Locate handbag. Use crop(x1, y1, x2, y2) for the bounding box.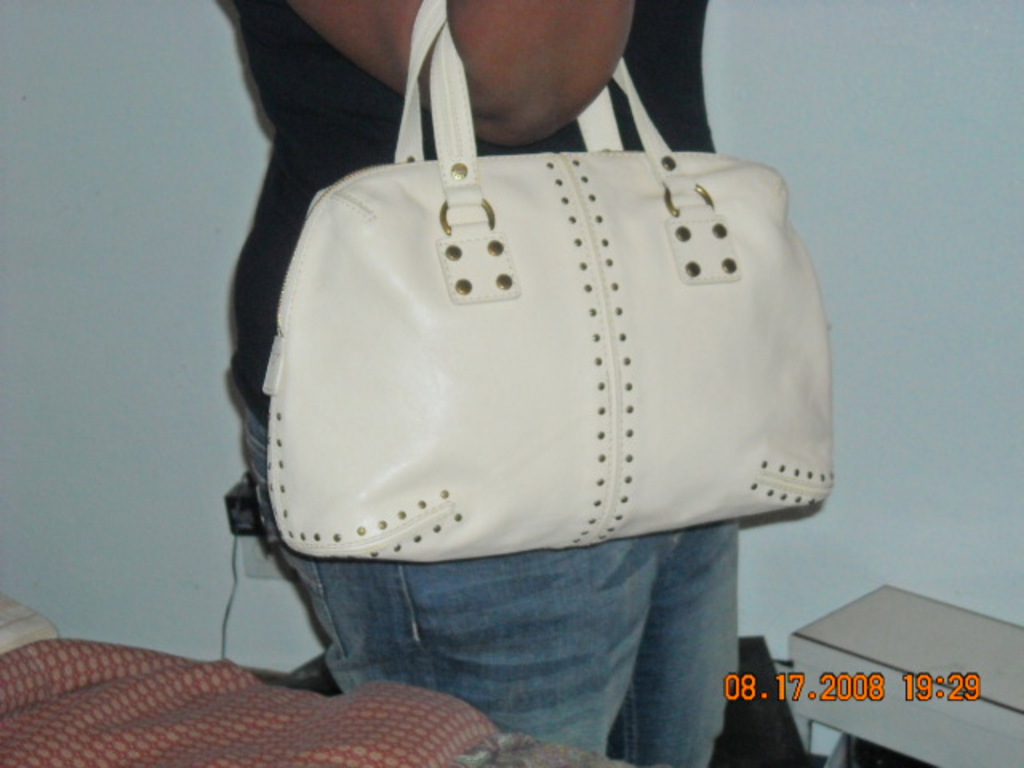
crop(267, 0, 832, 566).
